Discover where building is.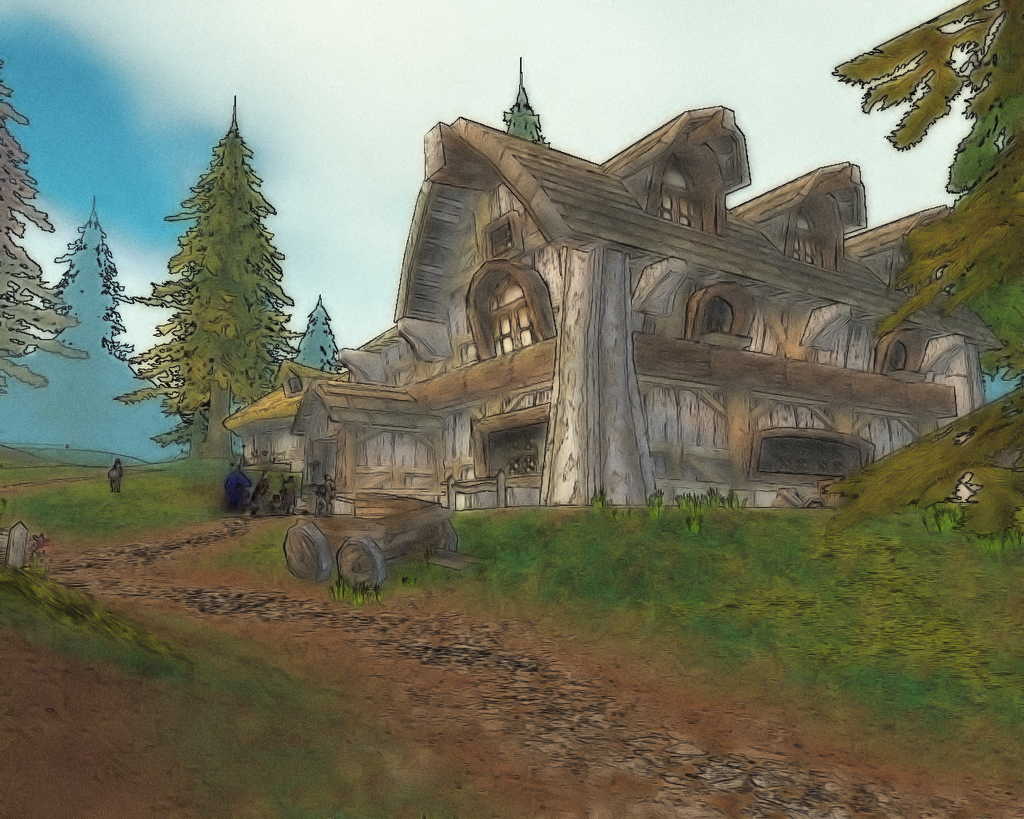
Discovered at x1=222, y1=56, x2=985, y2=506.
